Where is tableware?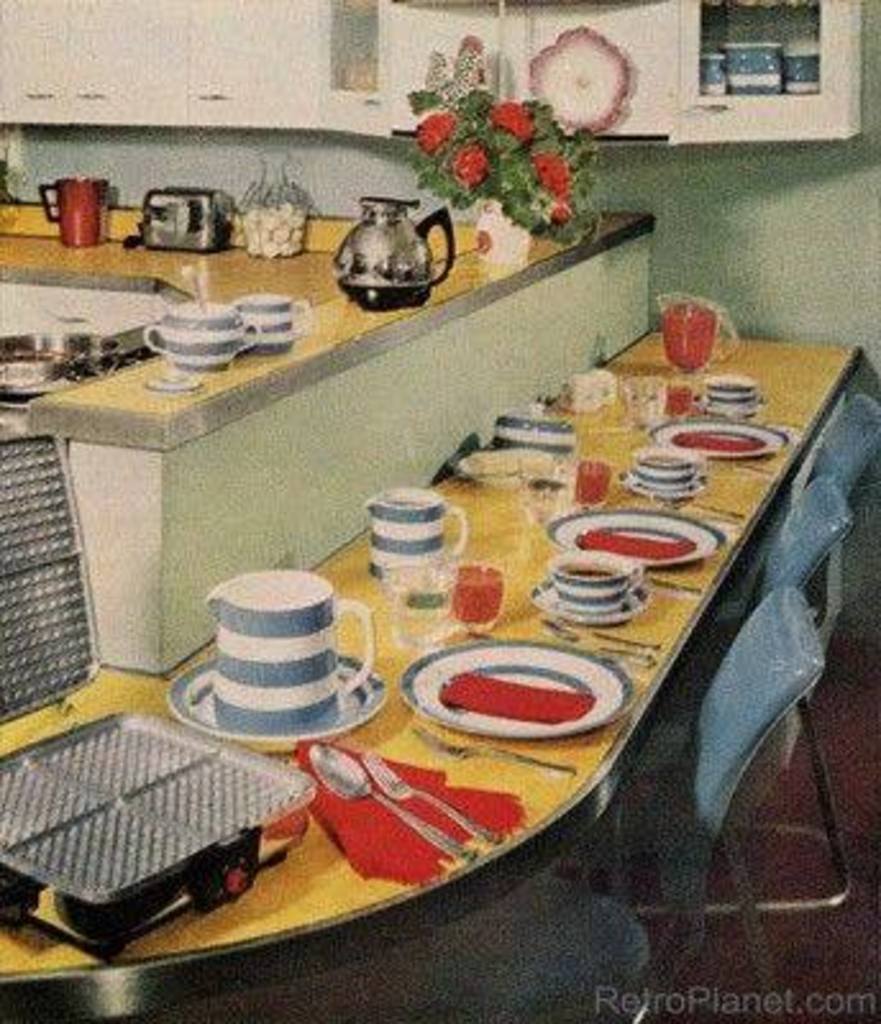
box=[538, 558, 651, 609].
